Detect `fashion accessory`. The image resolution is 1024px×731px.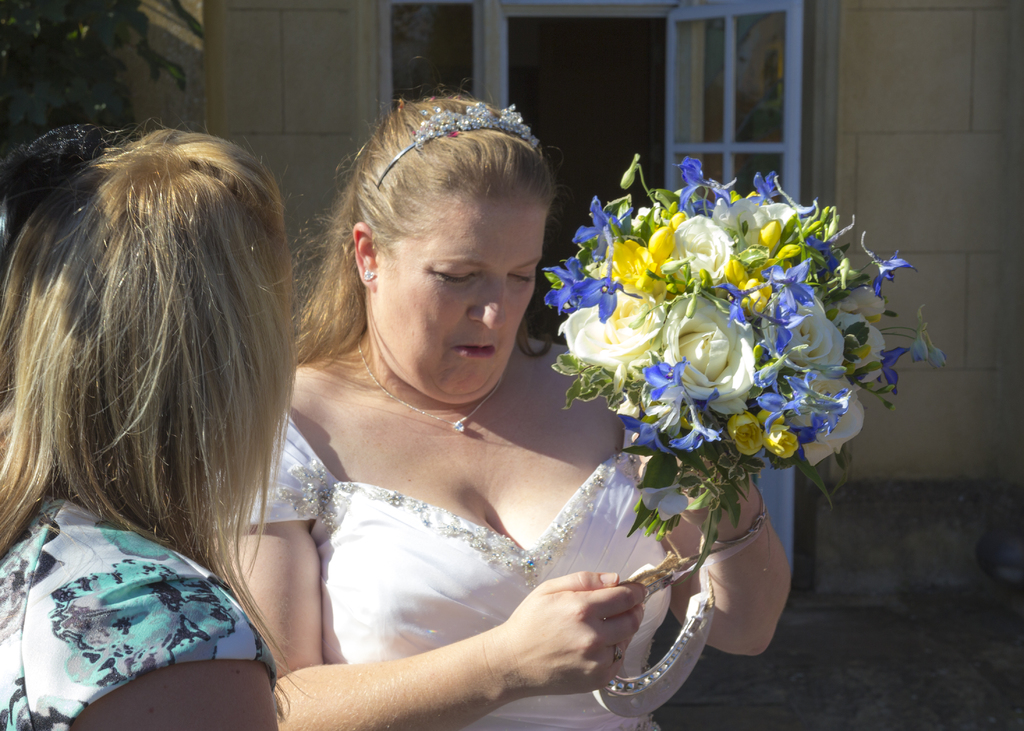
region(356, 335, 501, 434).
